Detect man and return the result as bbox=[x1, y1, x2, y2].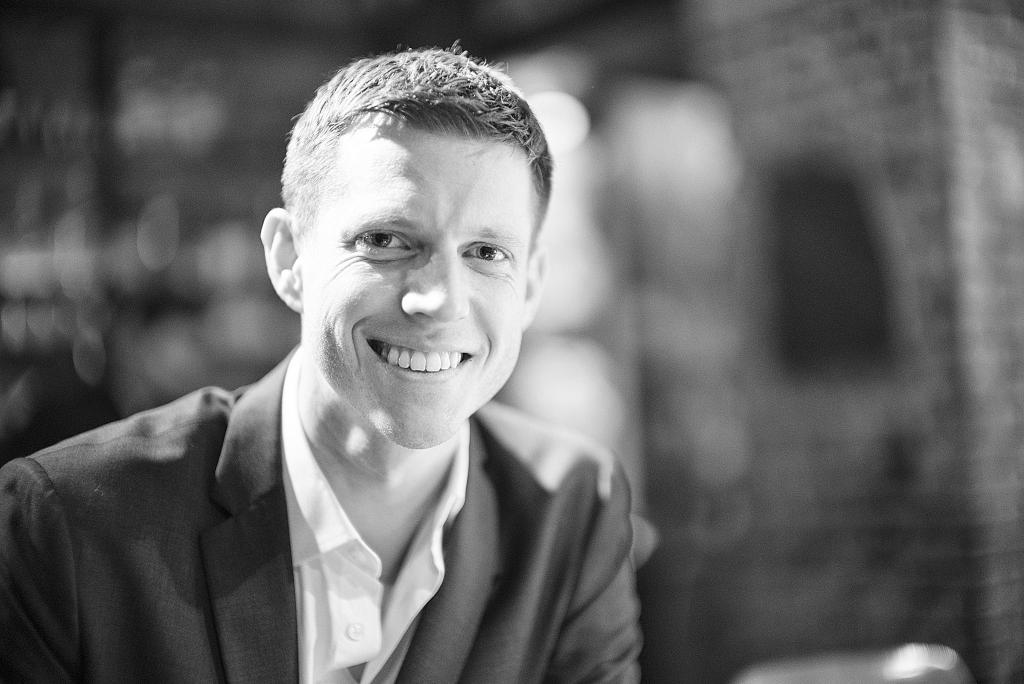
bbox=[0, 41, 648, 683].
